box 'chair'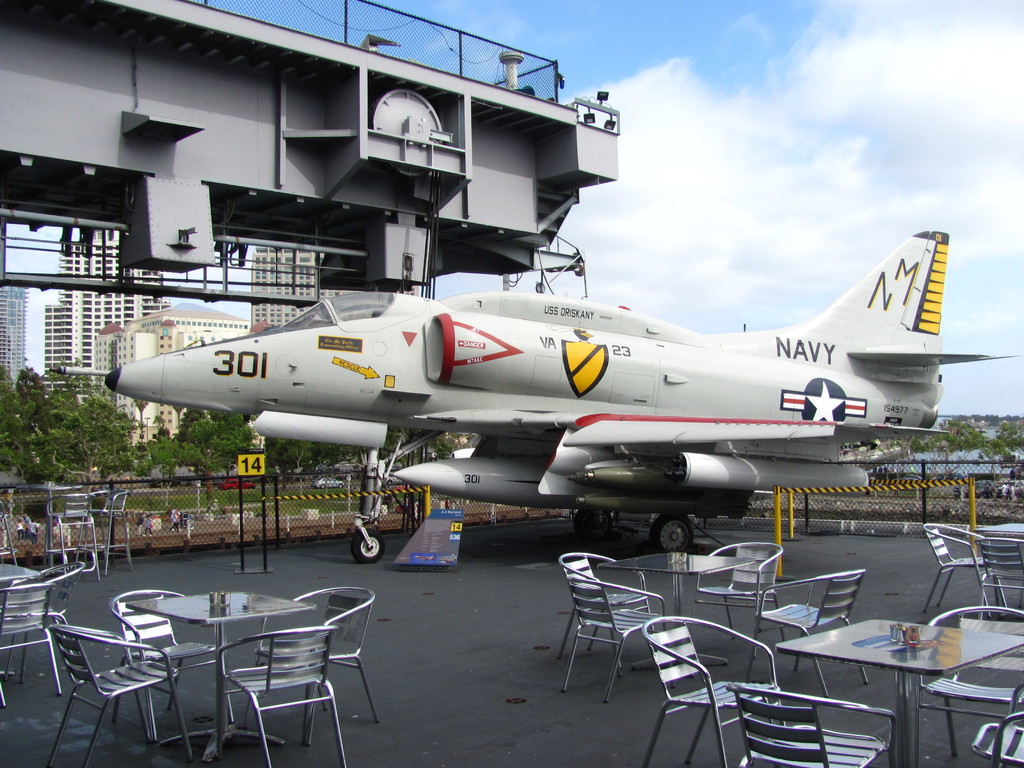
<box>631,614,785,767</box>
